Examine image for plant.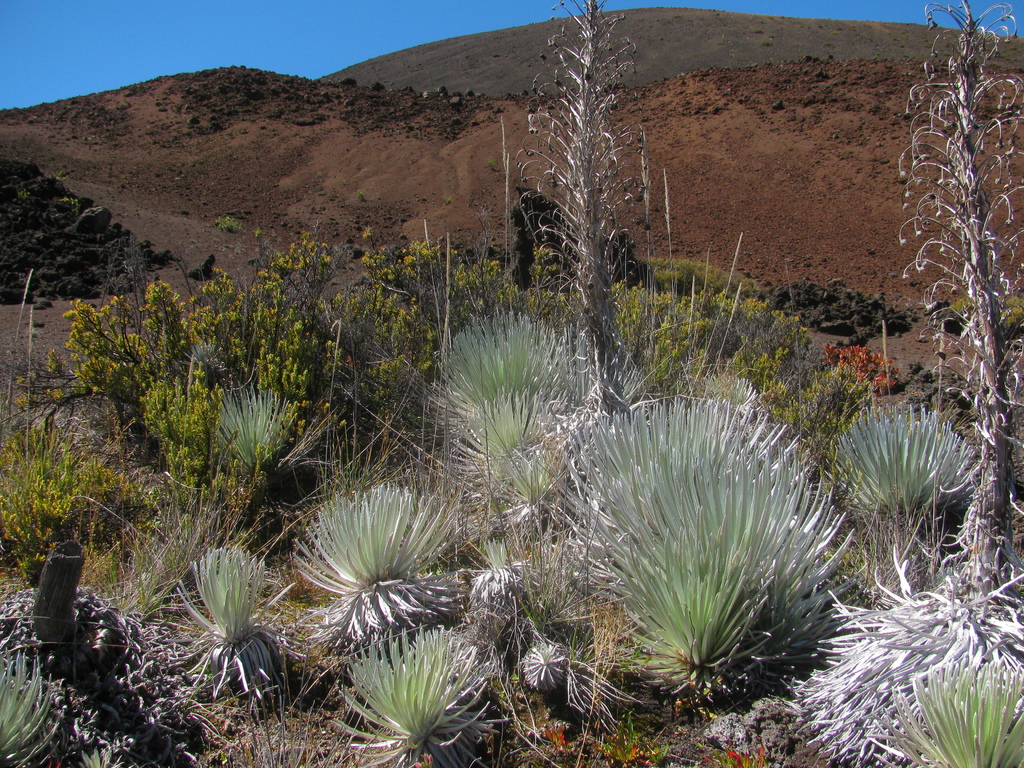
Examination result: [341,618,518,765].
